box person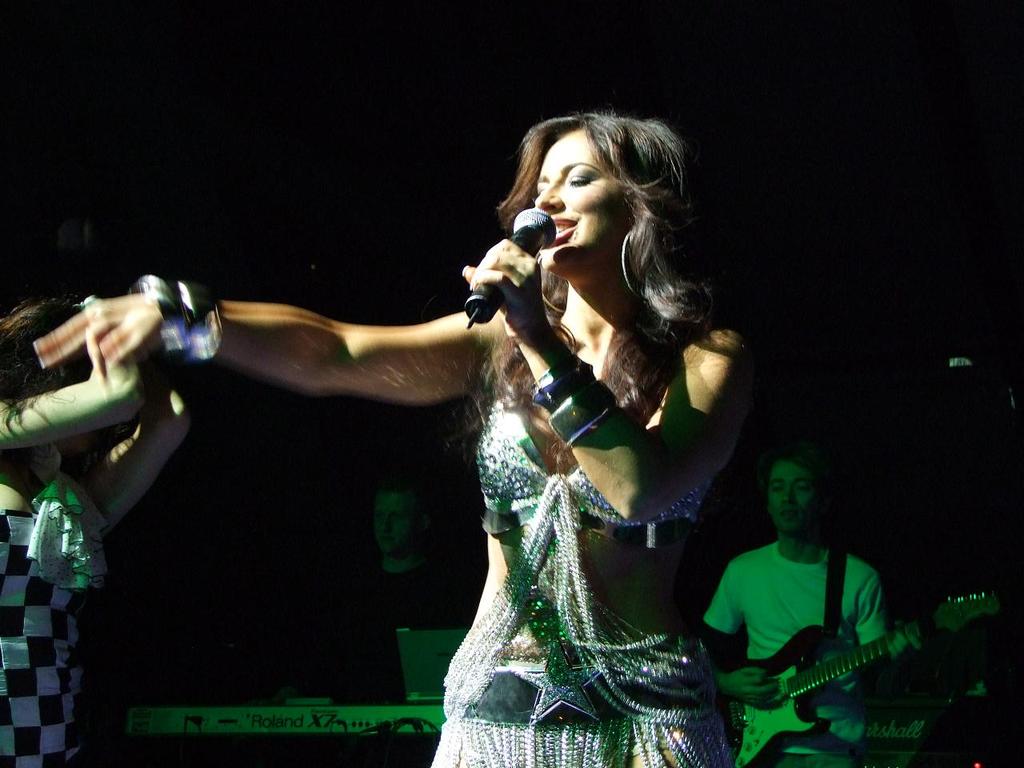
box=[37, 106, 770, 767]
